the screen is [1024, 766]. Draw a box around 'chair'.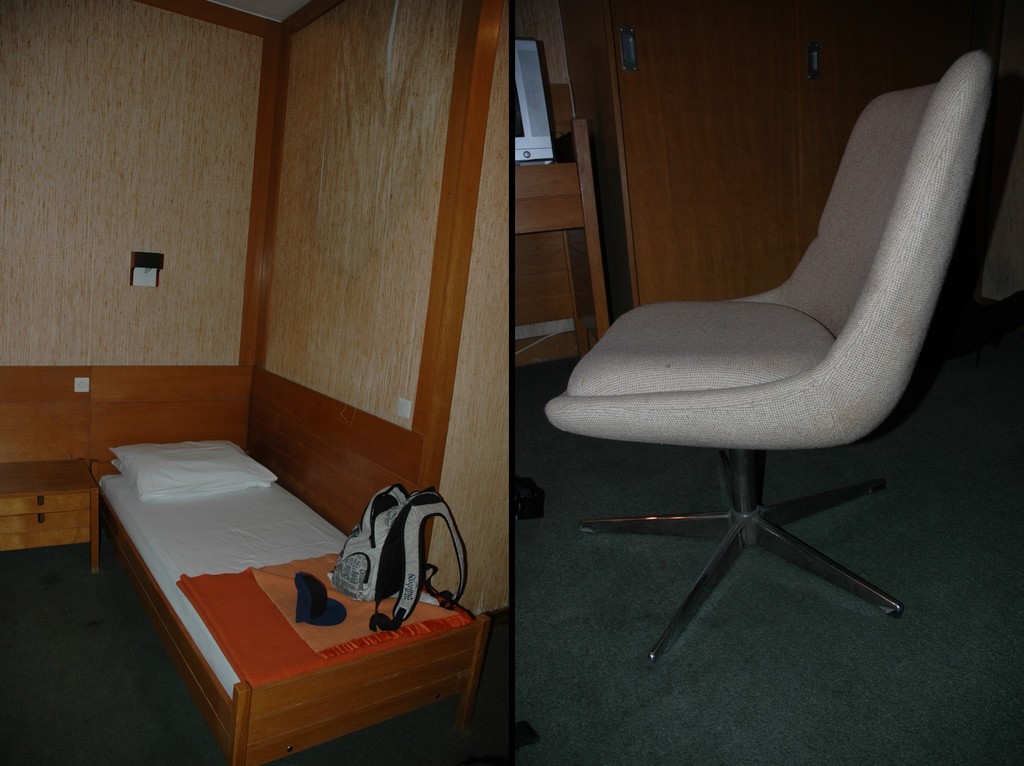
bbox=[552, 68, 1011, 672].
